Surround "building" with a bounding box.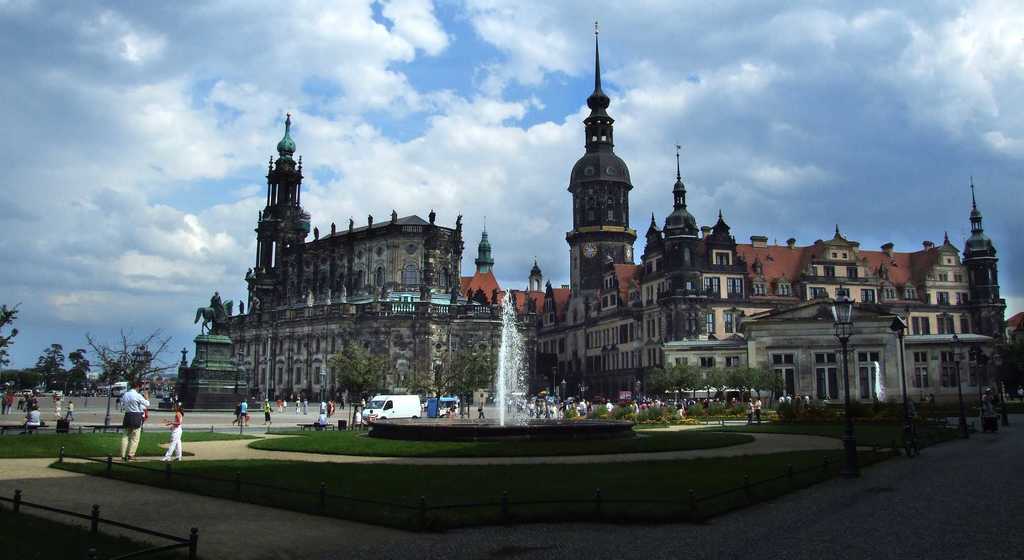
detection(456, 19, 1023, 420).
